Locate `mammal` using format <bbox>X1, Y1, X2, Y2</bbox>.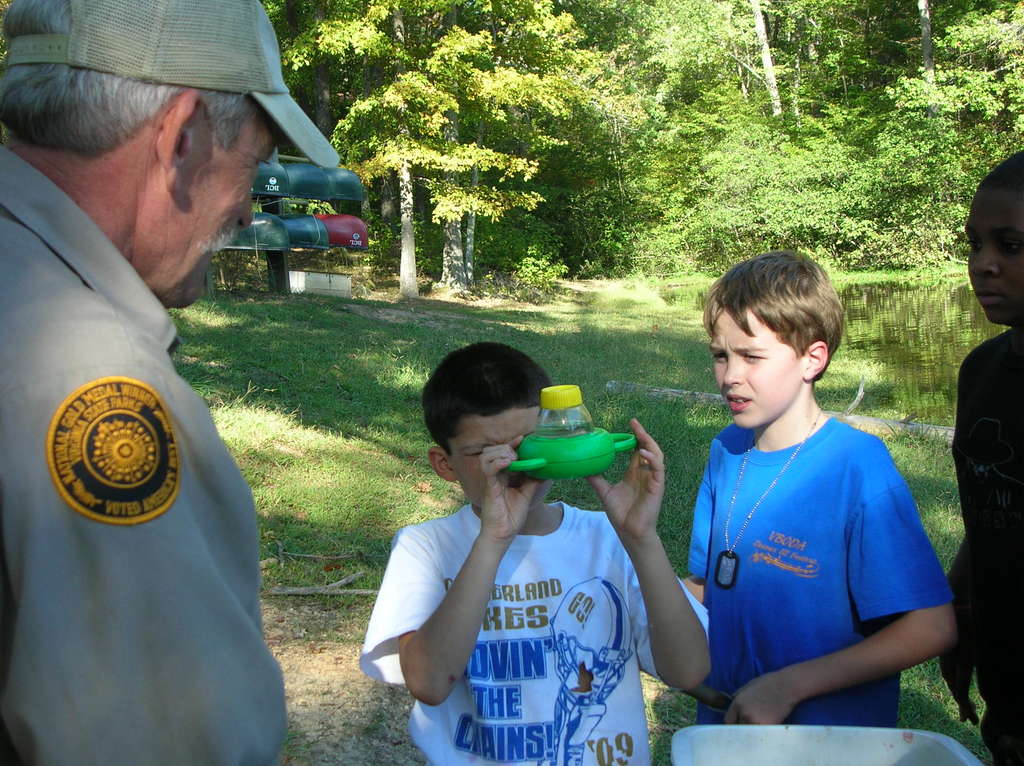
<bbox>0, 0, 342, 765</bbox>.
